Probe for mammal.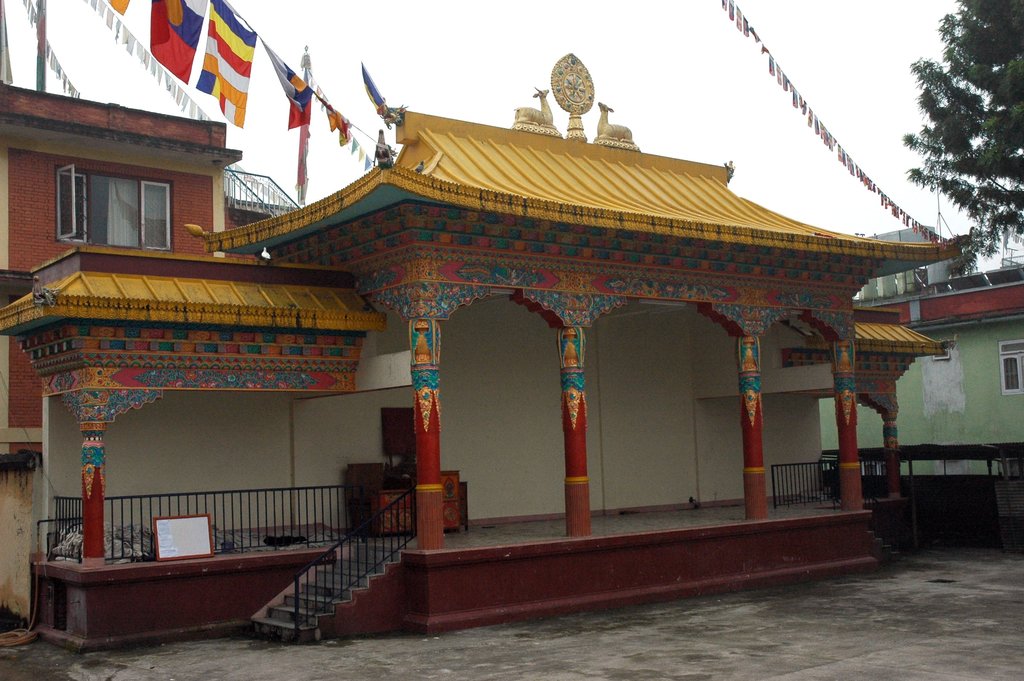
Probe result: detection(597, 99, 634, 136).
